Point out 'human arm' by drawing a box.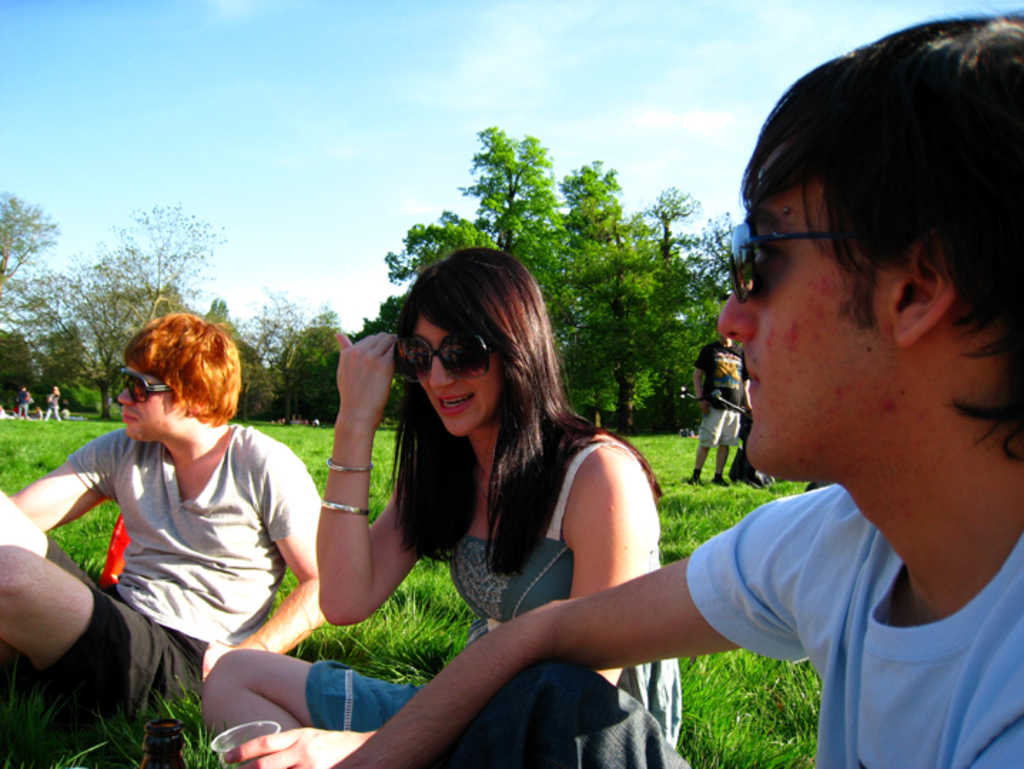
bbox(7, 428, 121, 539).
